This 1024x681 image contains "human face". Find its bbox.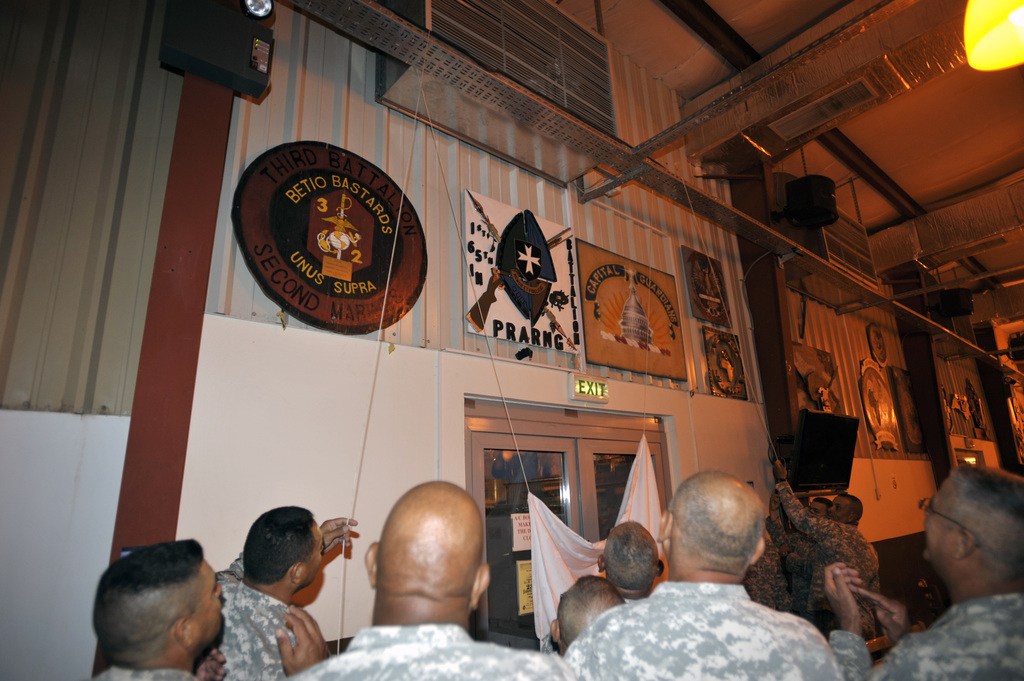
crop(829, 497, 850, 518).
